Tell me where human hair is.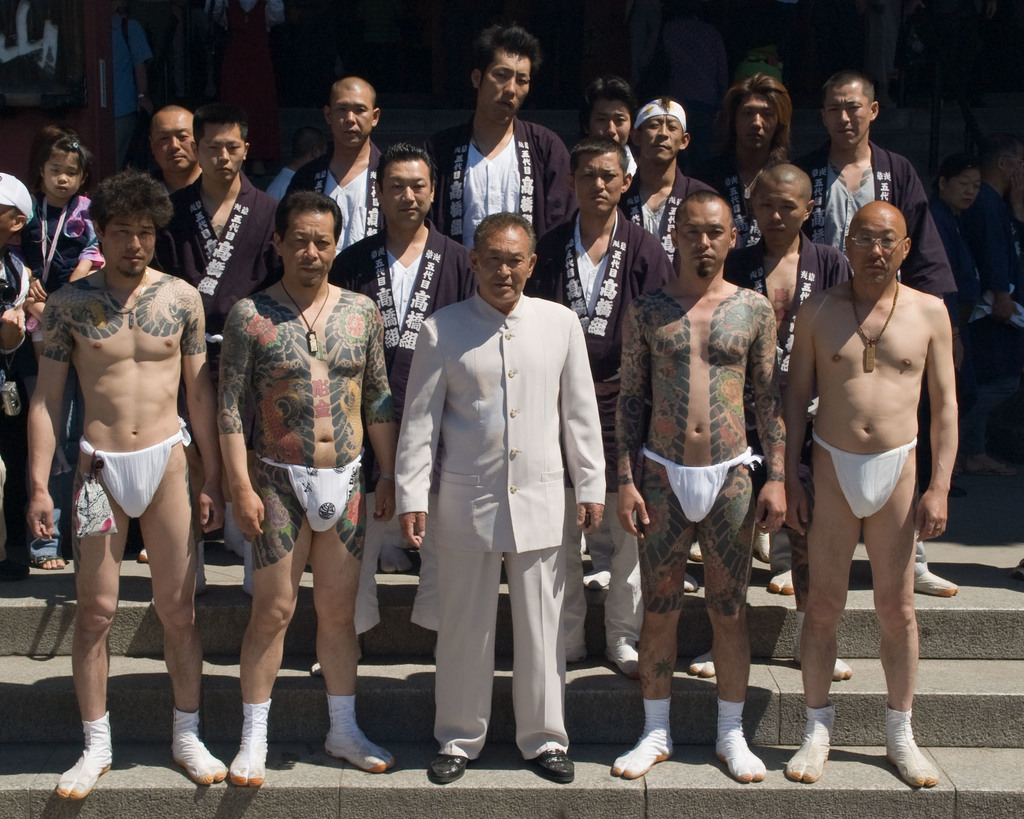
human hair is at box(273, 192, 343, 247).
